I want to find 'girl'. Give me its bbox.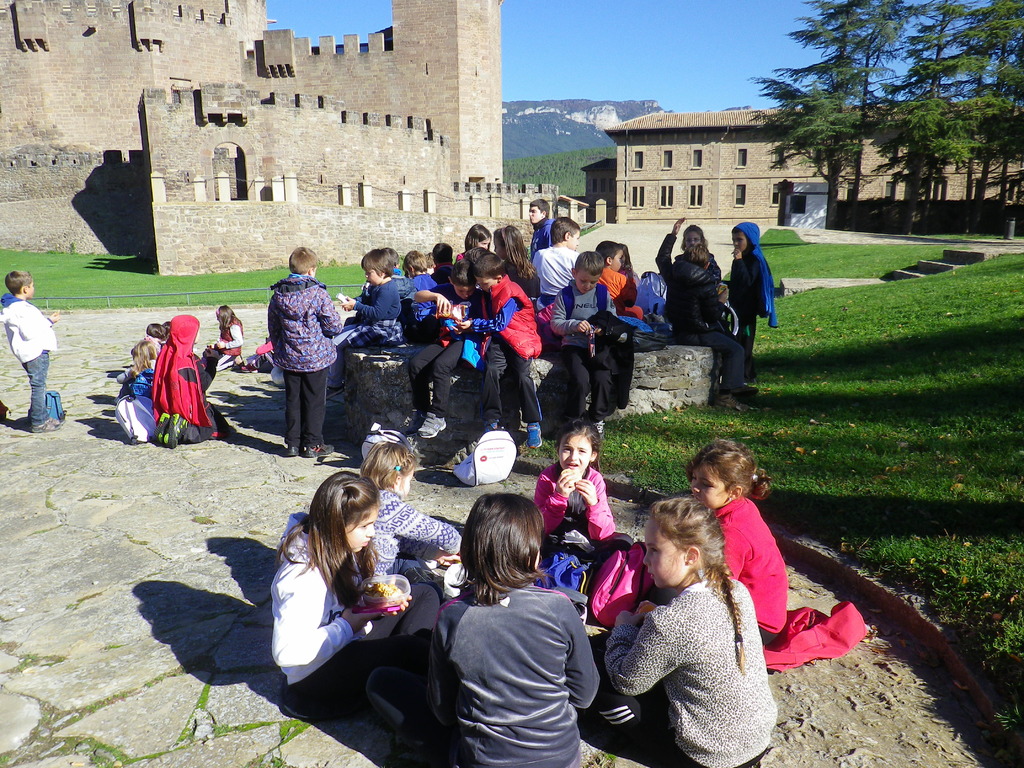
bbox(683, 436, 790, 644).
